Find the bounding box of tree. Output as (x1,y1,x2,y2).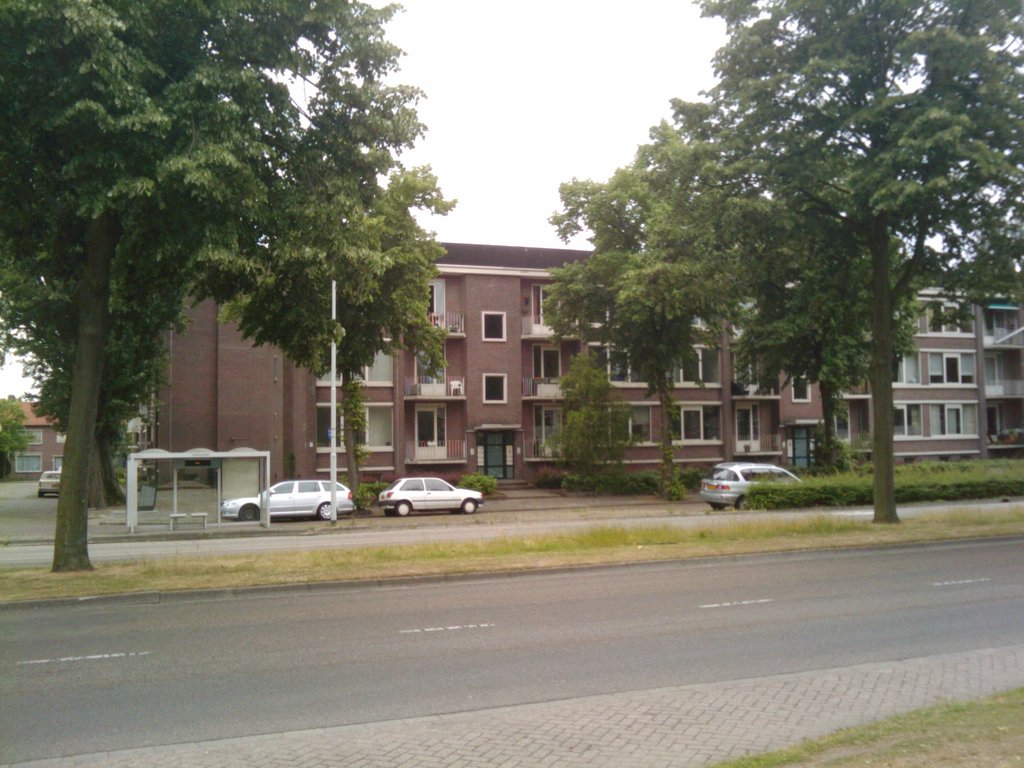
(675,0,1023,524).
